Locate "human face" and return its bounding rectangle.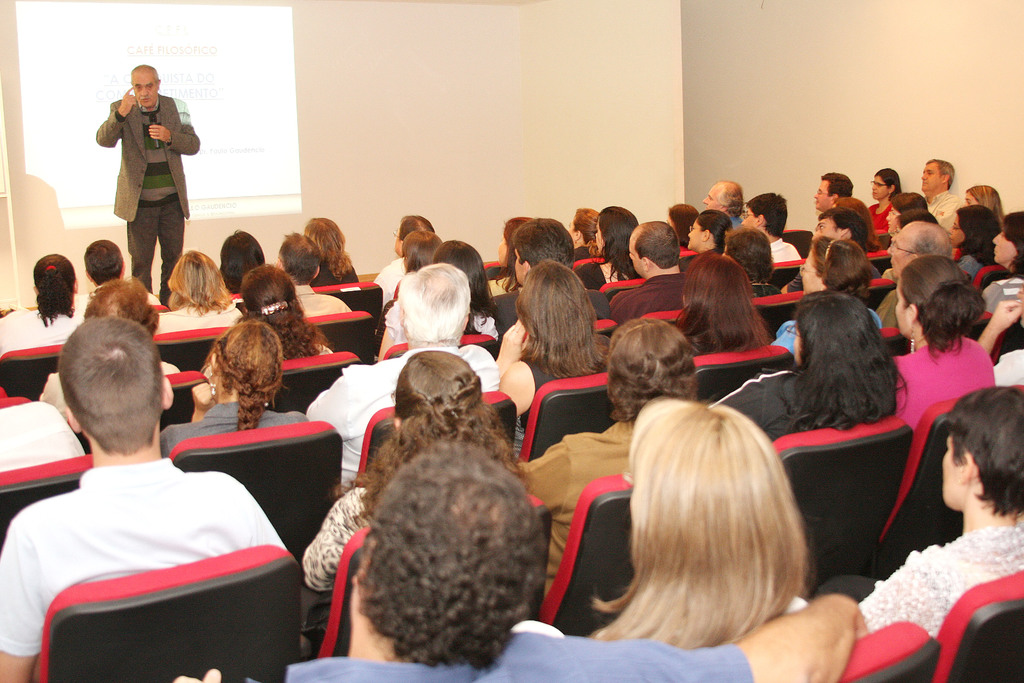
bbox=[703, 185, 724, 210].
